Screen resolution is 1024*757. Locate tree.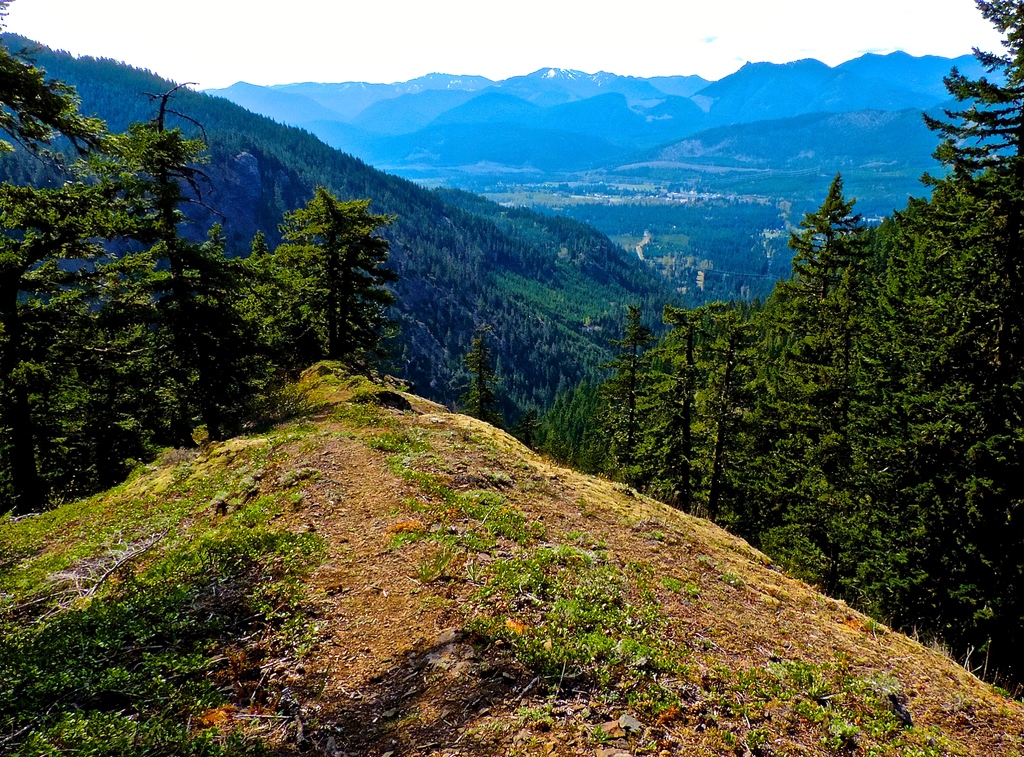
{"x1": 787, "y1": 173, "x2": 879, "y2": 289}.
